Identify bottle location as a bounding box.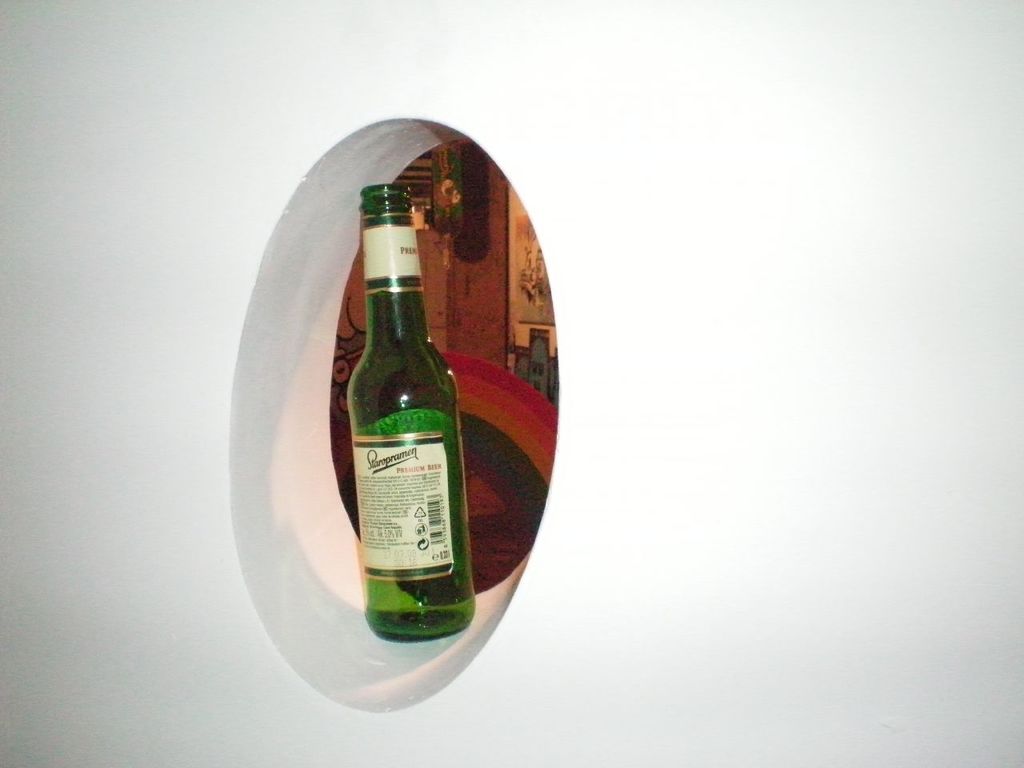
bbox(350, 178, 493, 642).
